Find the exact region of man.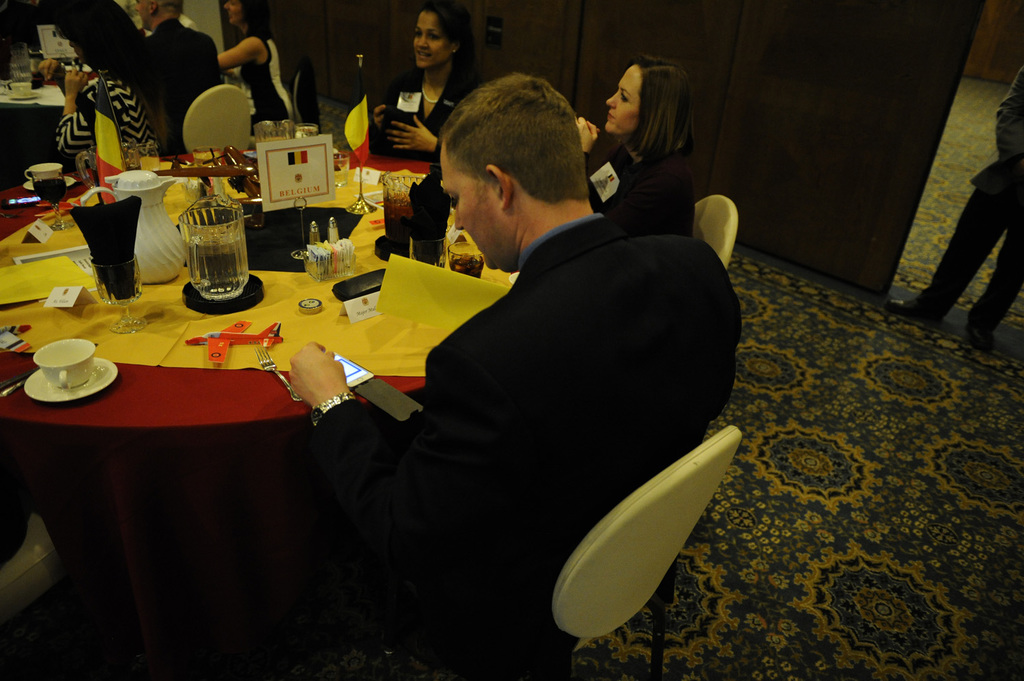
Exact region: (132,0,229,160).
